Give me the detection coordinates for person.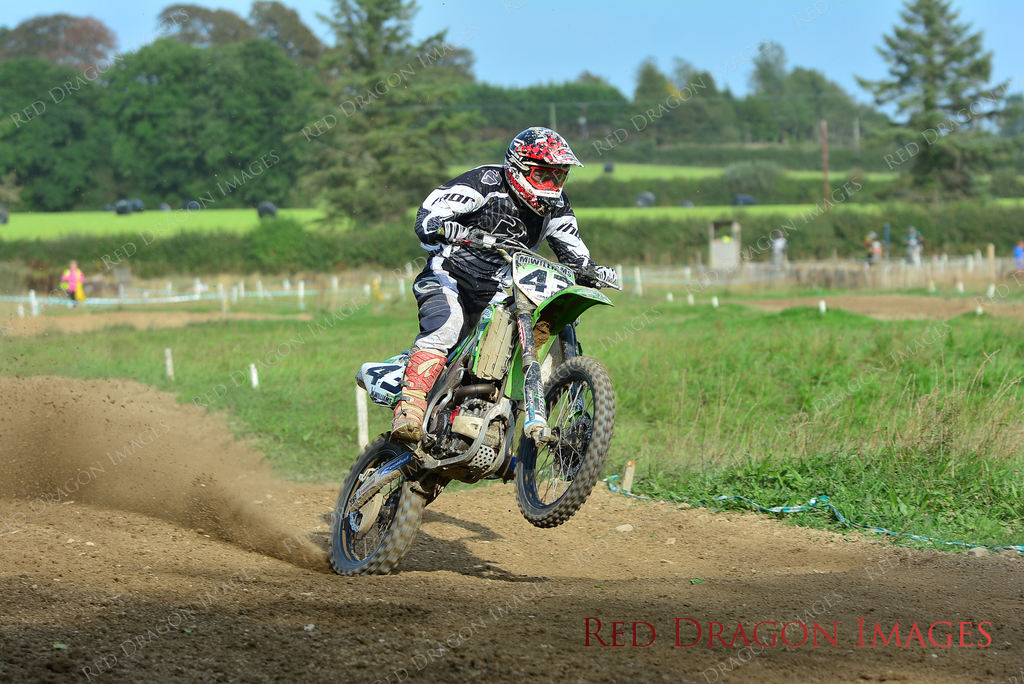
[x1=902, y1=219, x2=930, y2=274].
